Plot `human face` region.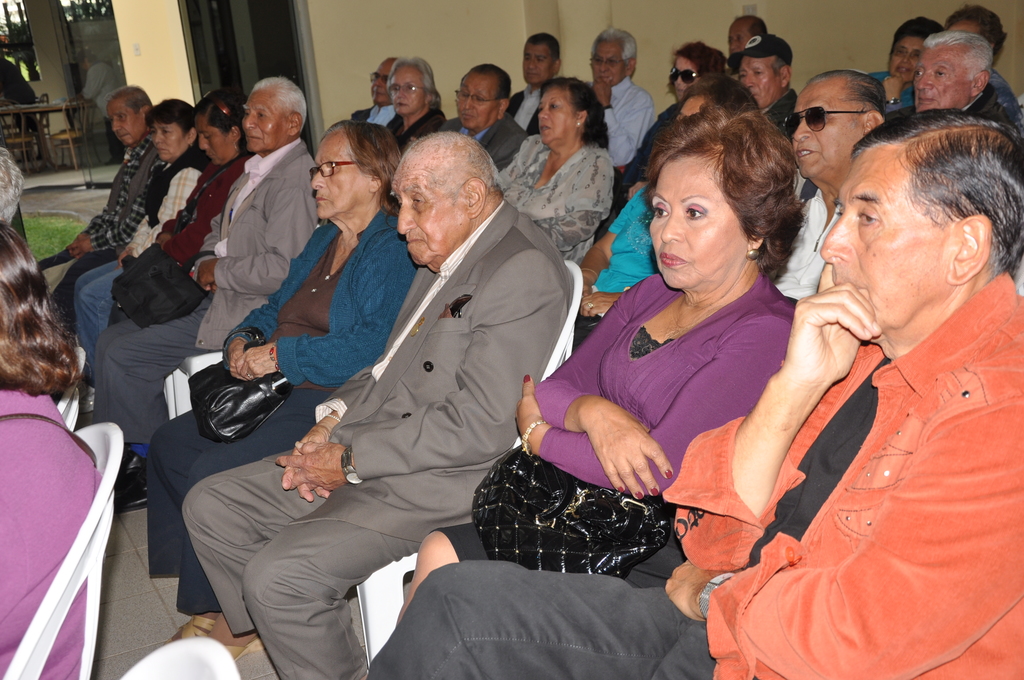
Plotted at bbox=[726, 19, 749, 54].
